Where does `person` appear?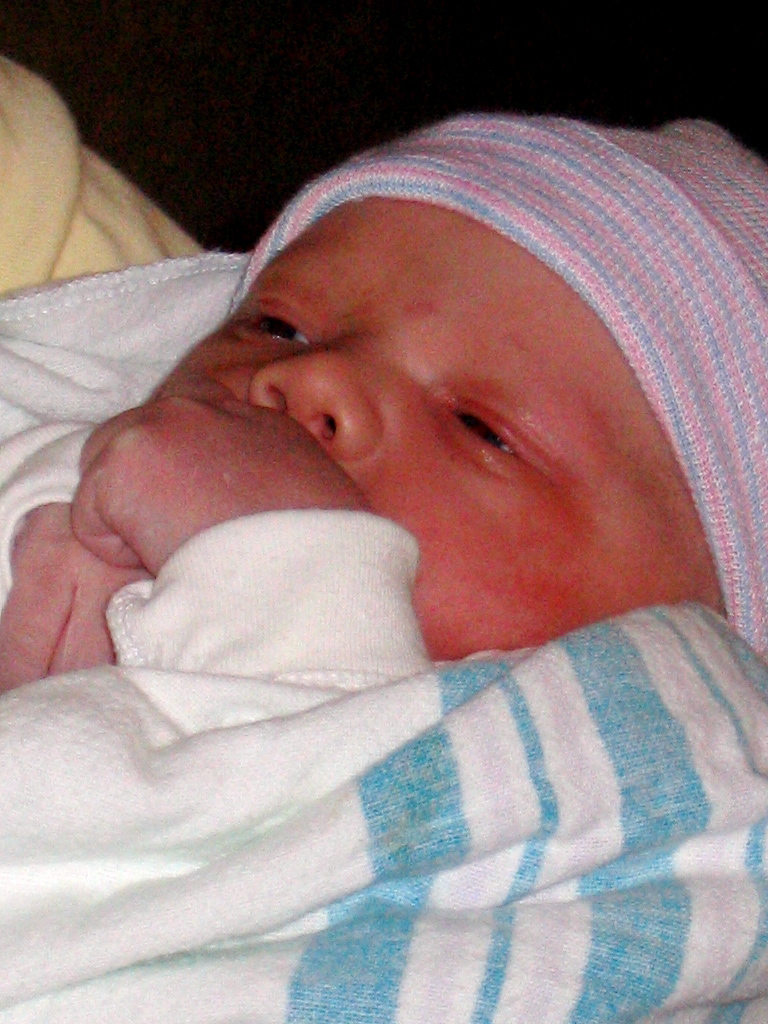
Appears at BBox(0, 107, 767, 1023).
